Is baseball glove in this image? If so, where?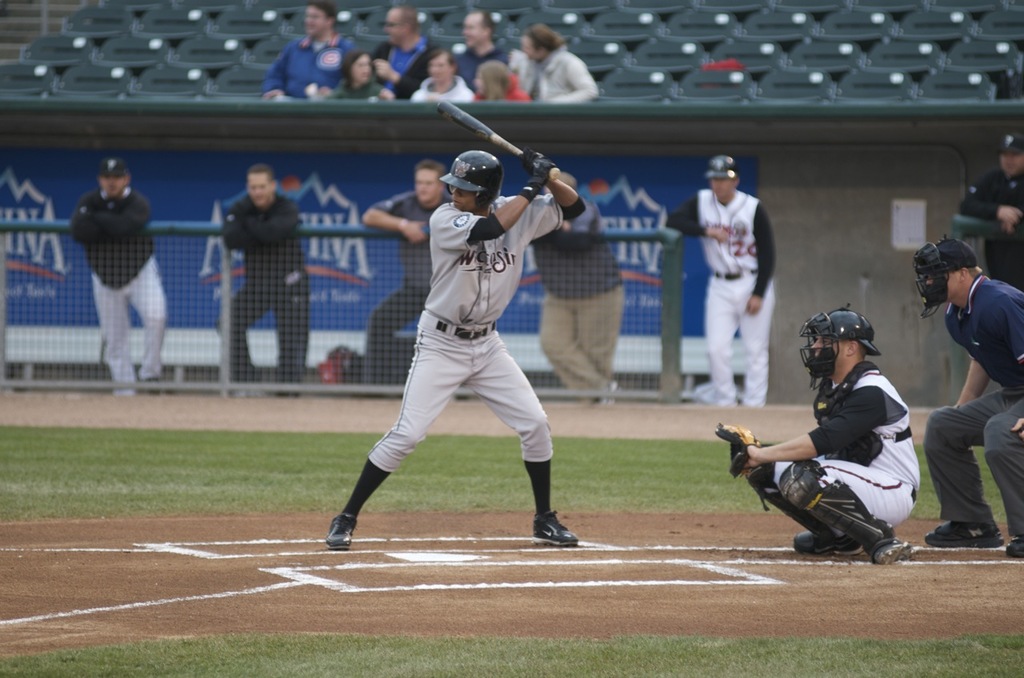
Yes, at left=518, top=153, right=553, bottom=201.
